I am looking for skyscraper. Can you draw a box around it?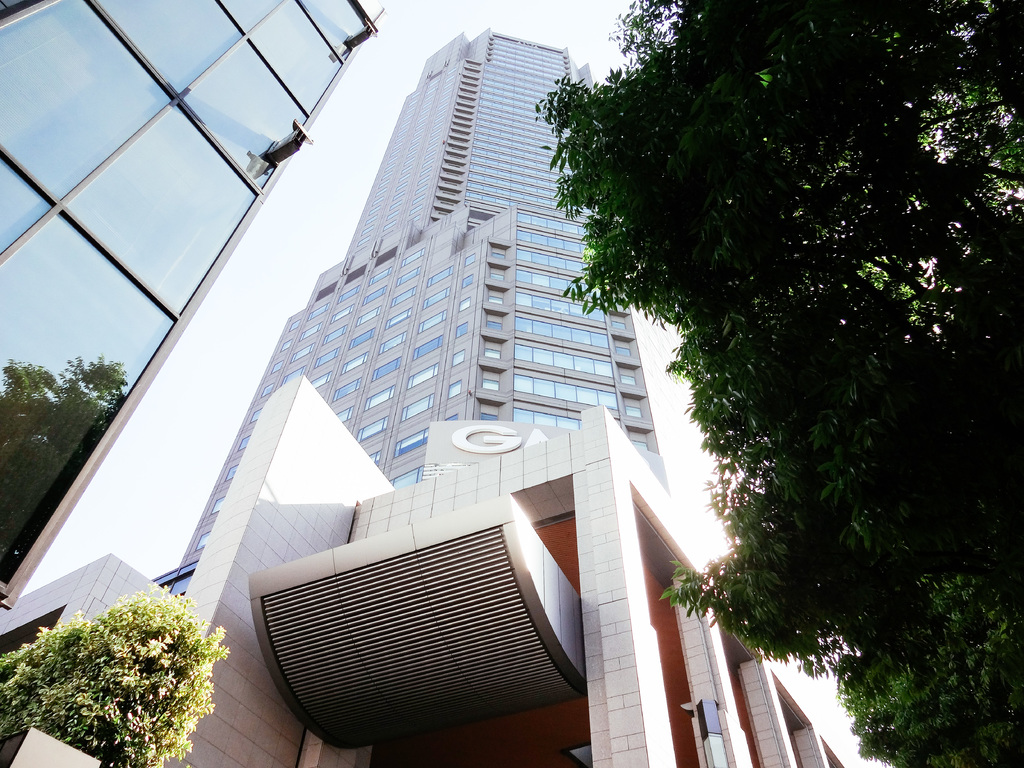
Sure, the bounding box is [x1=0, y1=0, x2=376, y2=608].
